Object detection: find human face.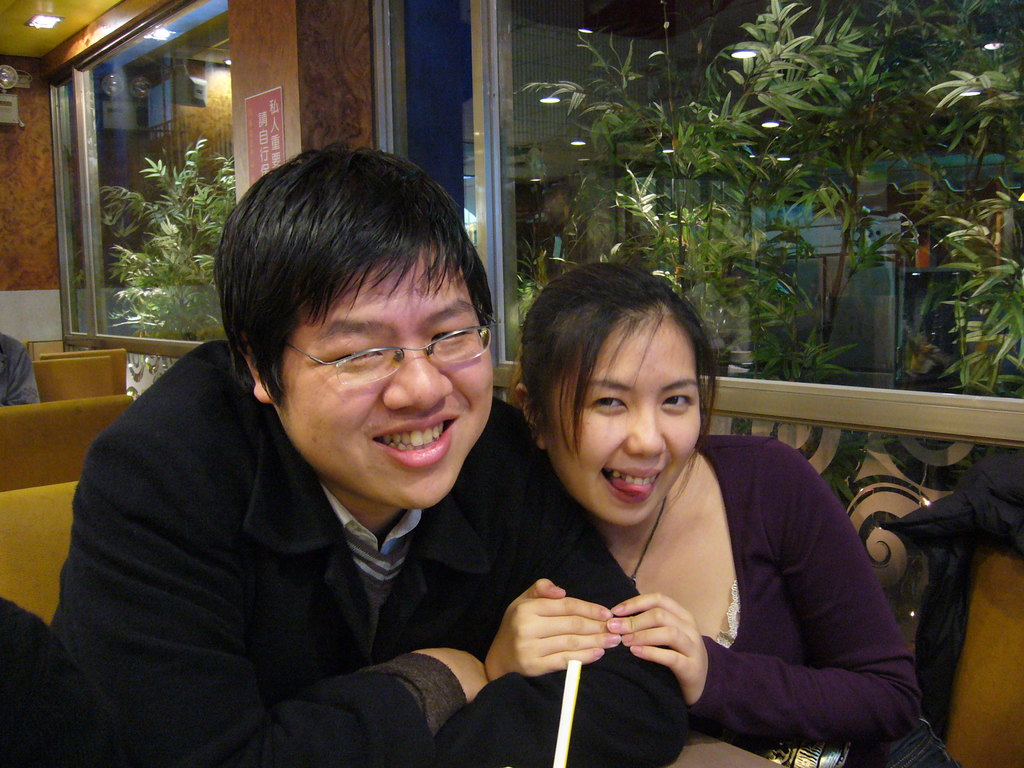
BBox(276, 241, 493, 512).
